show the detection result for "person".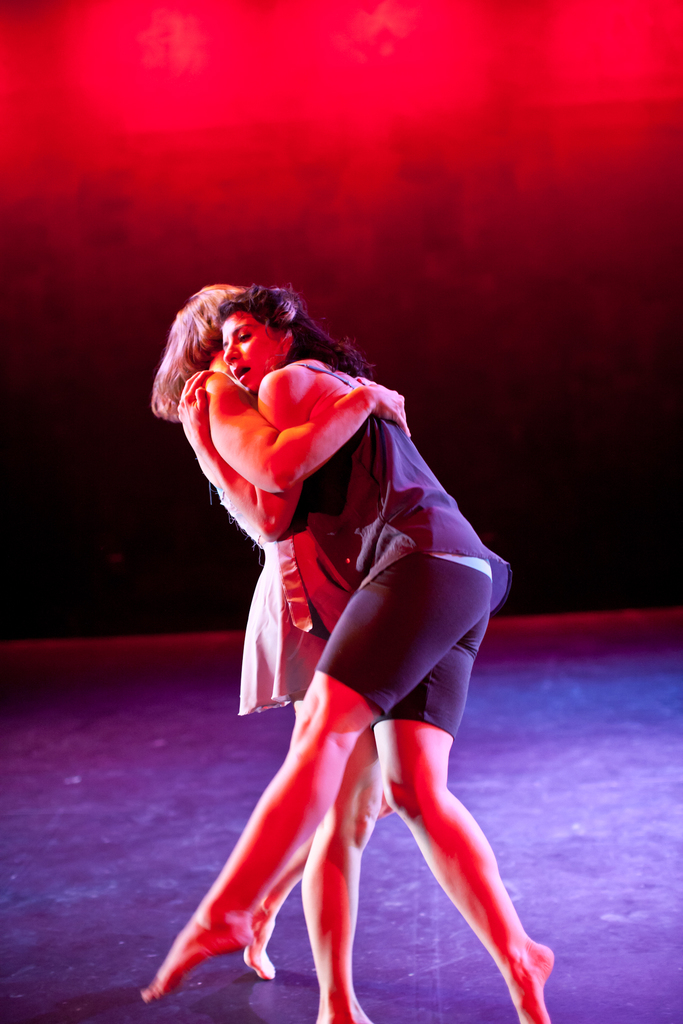
<box>140,283,552,1023</box>.
